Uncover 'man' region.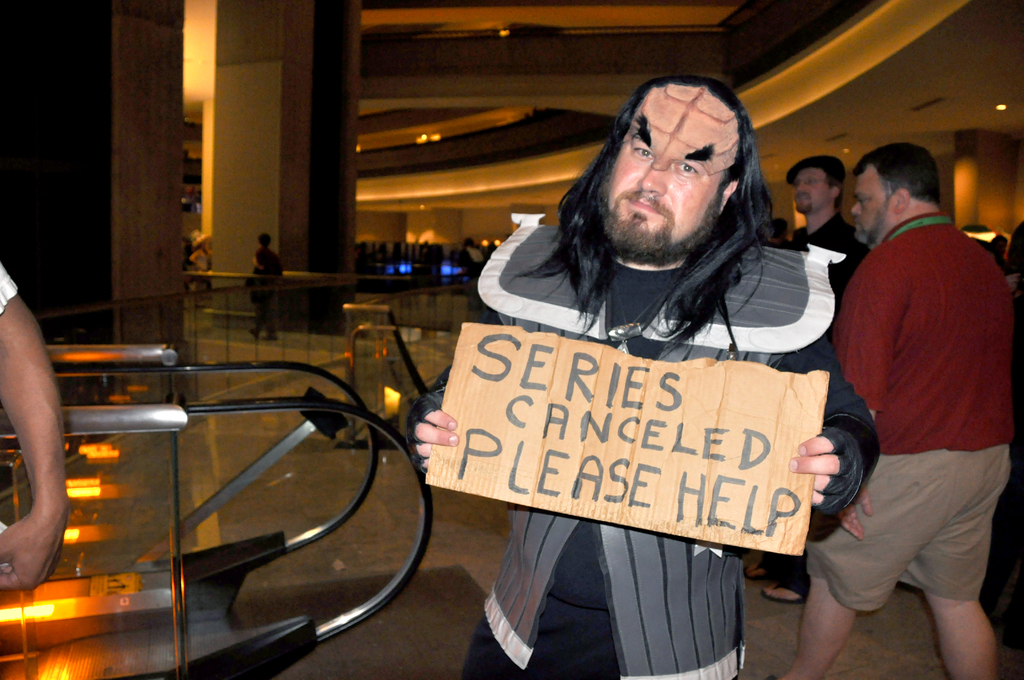
Uncovered: BBox(735, 152, 877, 607).
